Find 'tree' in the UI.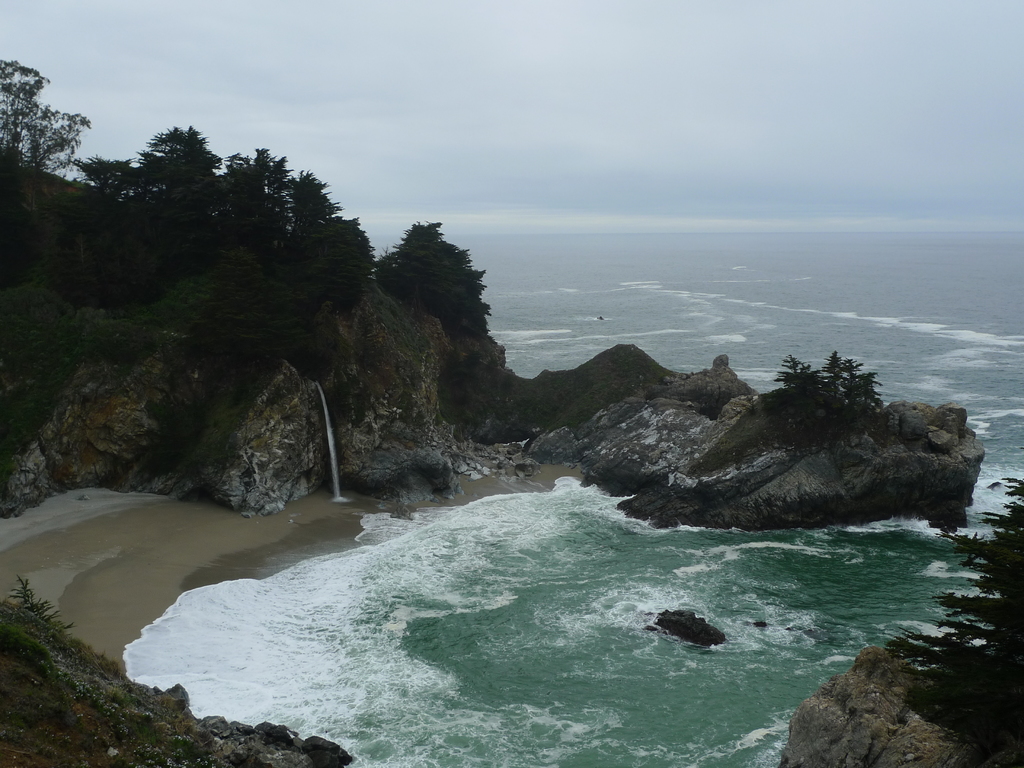
UI element at region(783, 353, 887, 442).
